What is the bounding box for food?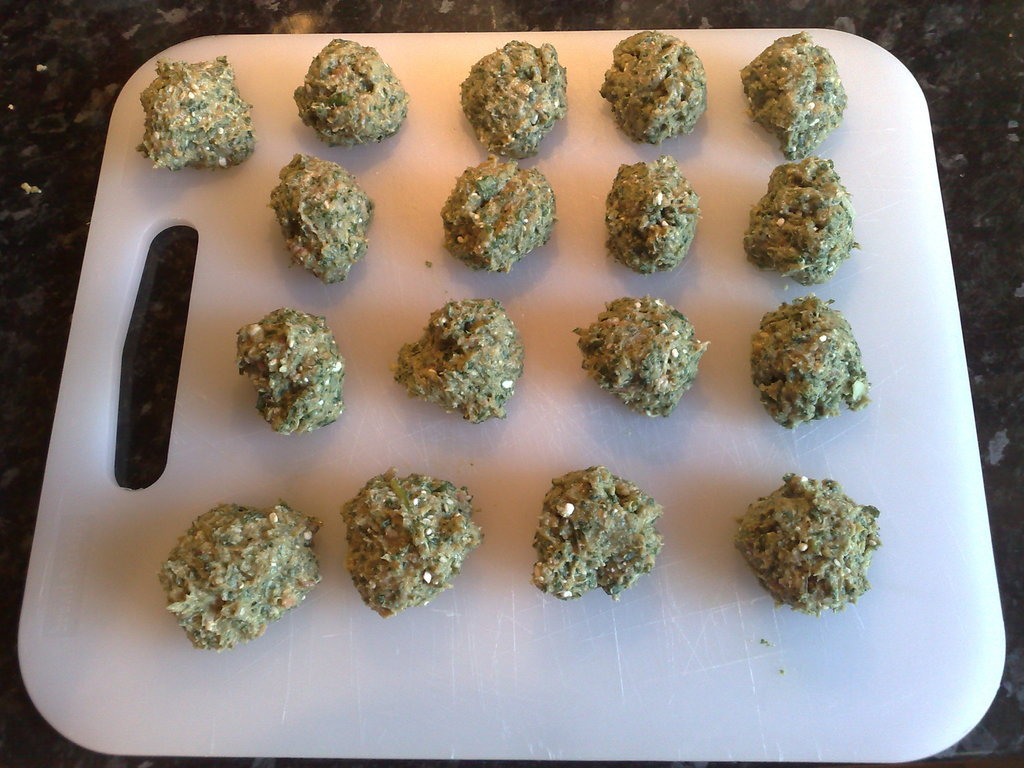
detection(268, 156, 381, 284).
